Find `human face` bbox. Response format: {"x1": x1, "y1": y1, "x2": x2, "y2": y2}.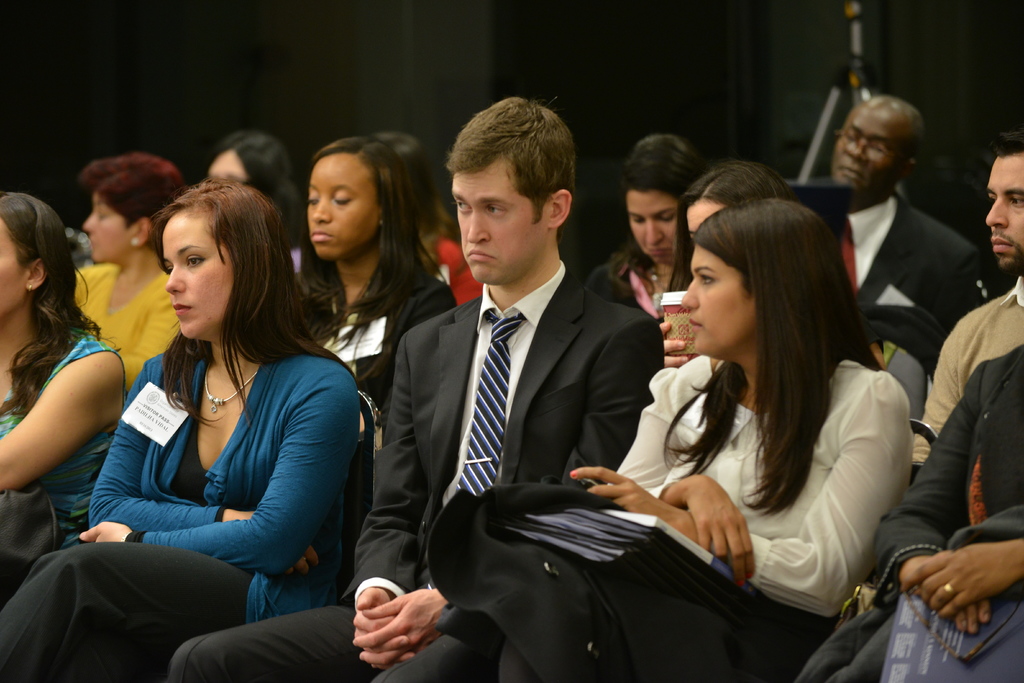
{"x1": 626, "y1": 190, "x2": 676, "y2": 265}.
